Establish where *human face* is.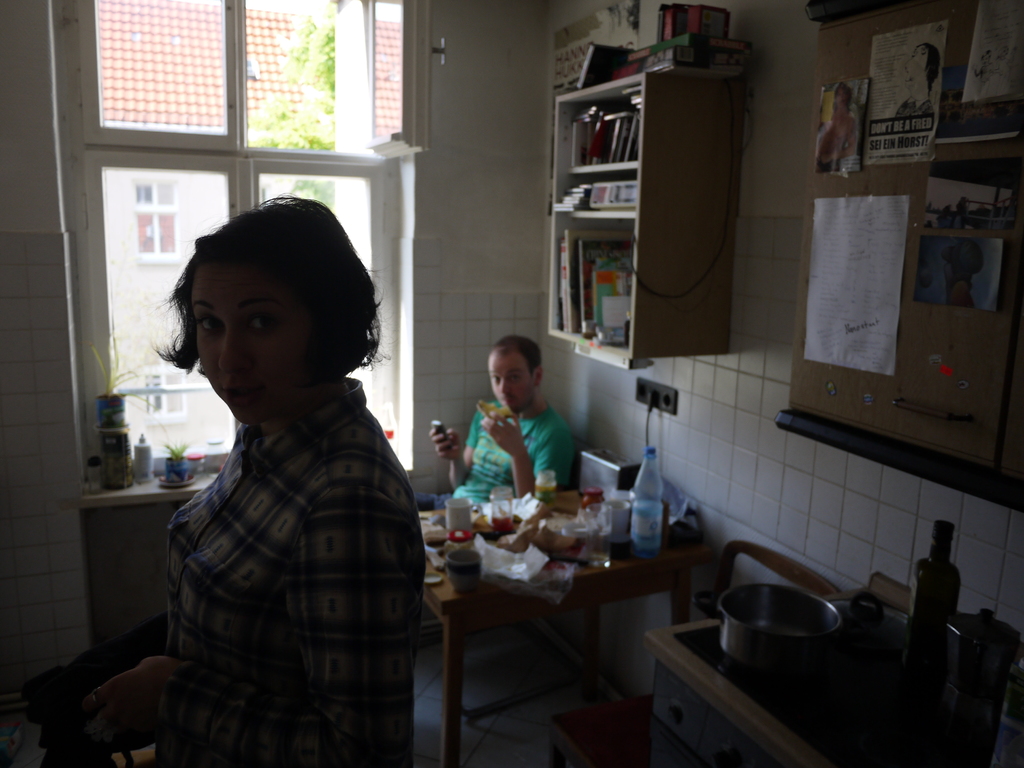
Established at bbox=[187, 261, 319, 426].
